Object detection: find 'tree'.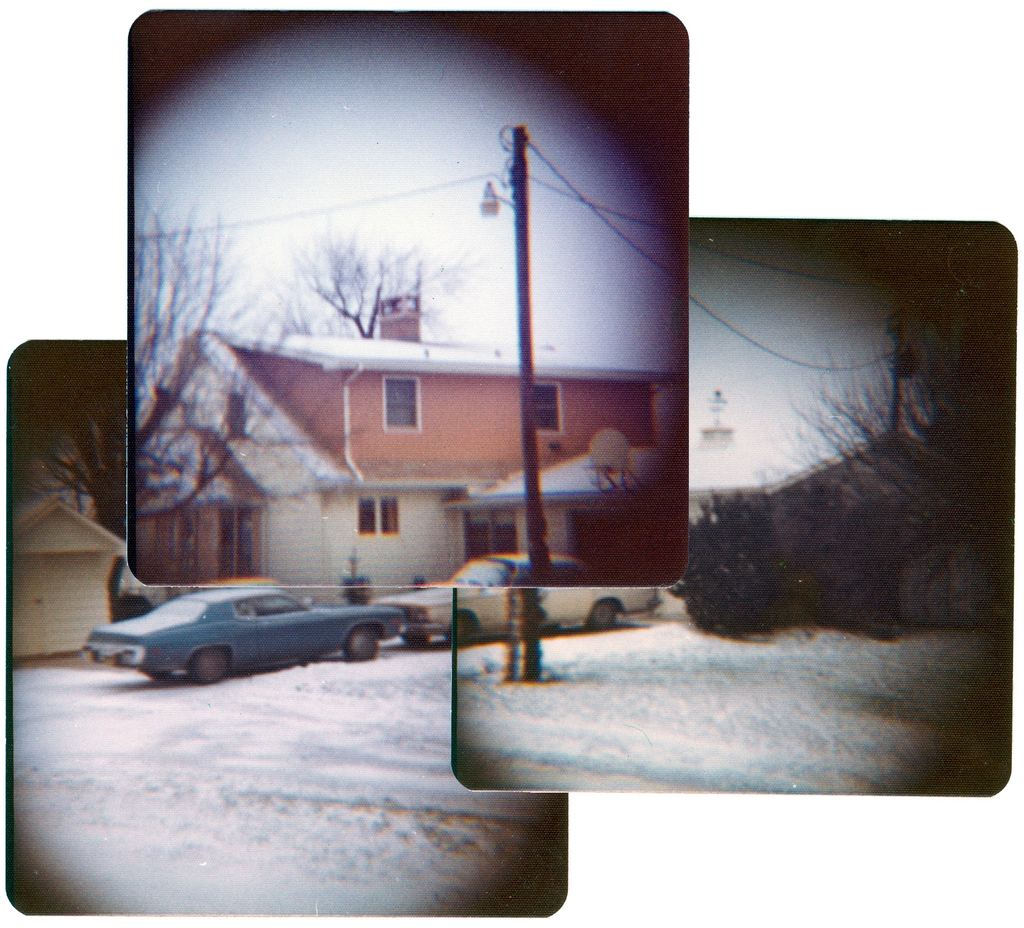
bbox=[297, 233, 475, 346].
